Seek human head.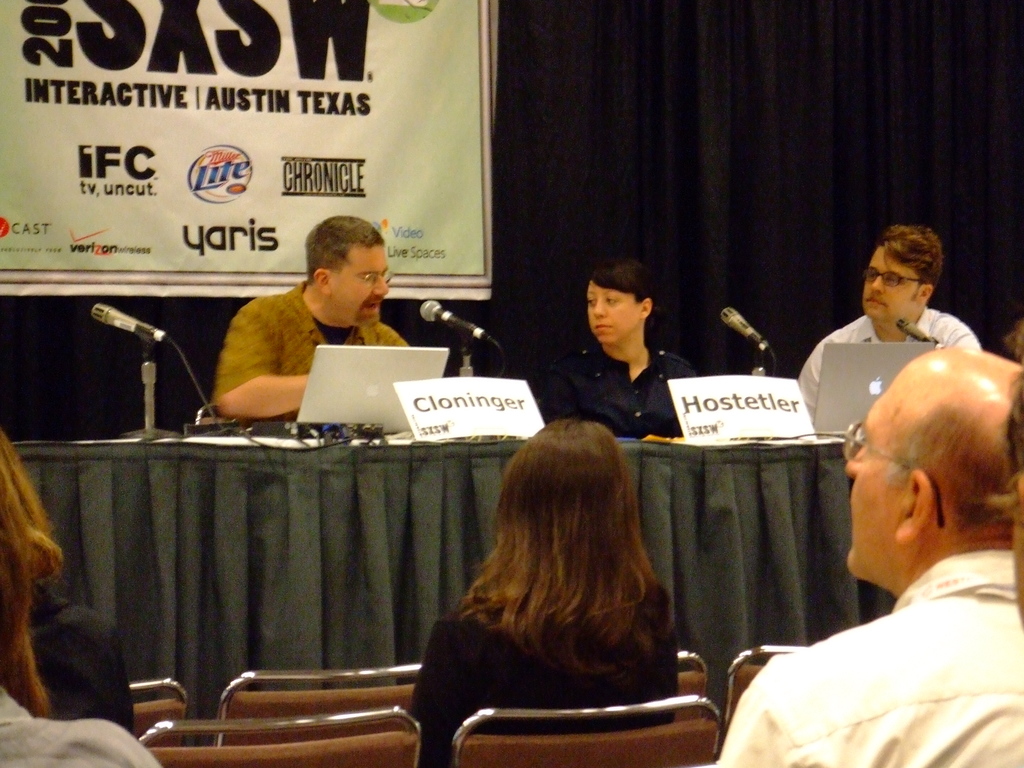
pyautogui.locateOnScreen(292, 198, 413, 321).
